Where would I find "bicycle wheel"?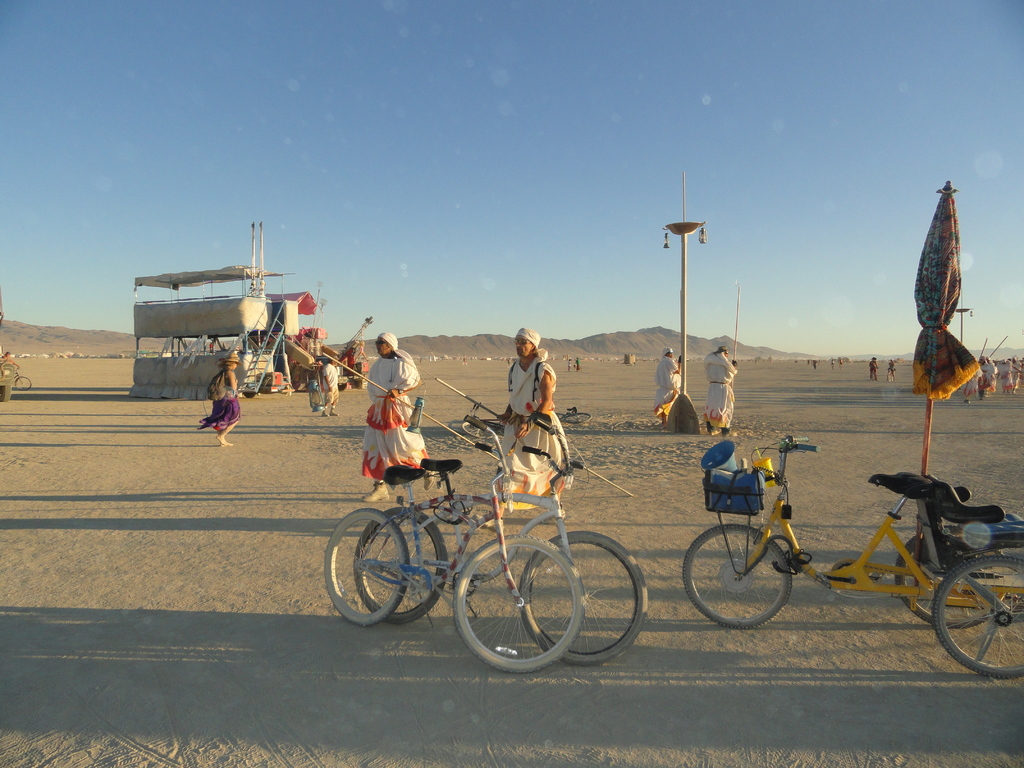
At (left=895, top=529, right=1008, bottom=630).
